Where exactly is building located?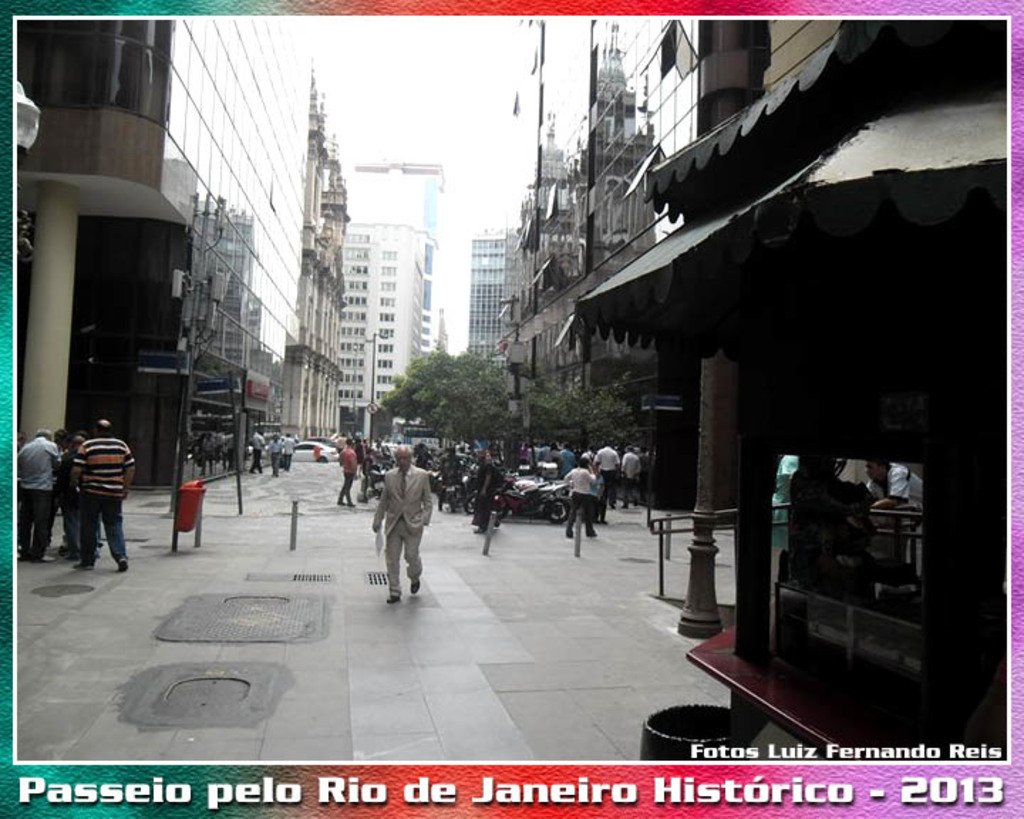
Its bounding box is <box>14,20,309,486</box>.
